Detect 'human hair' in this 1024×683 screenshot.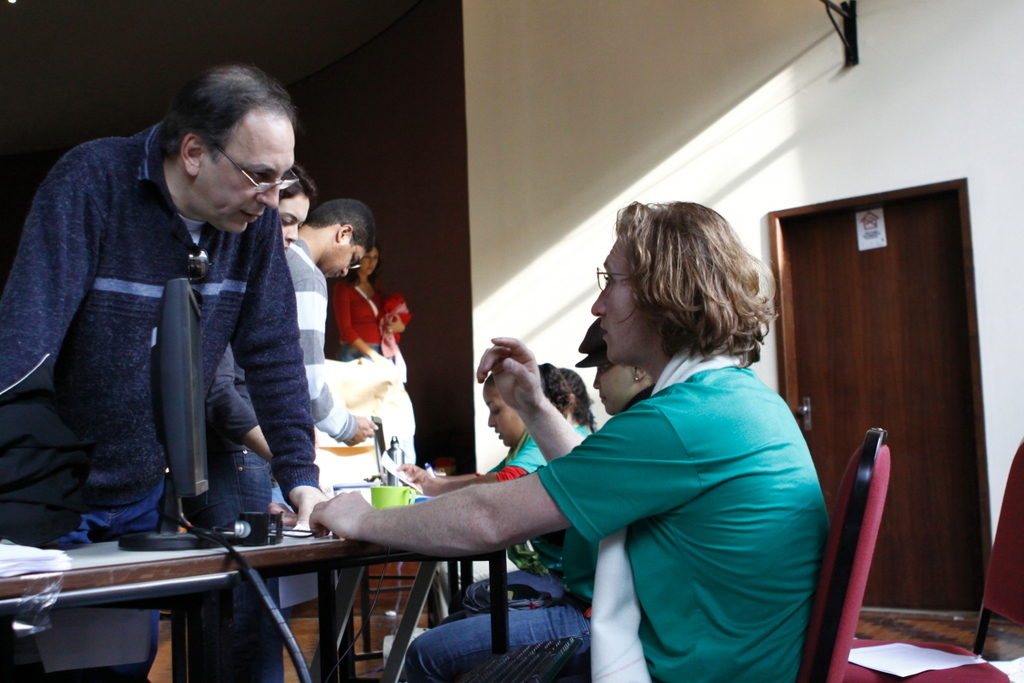
Detection: rect(558, 366, 599, 431).
